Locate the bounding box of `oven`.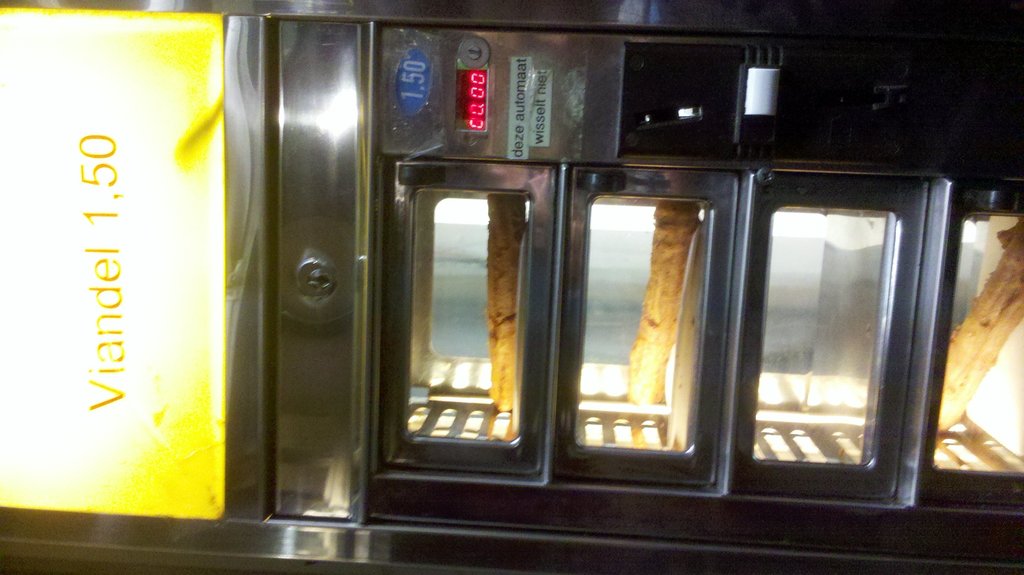
Bounding box: 372, 154, 1023, 567.
